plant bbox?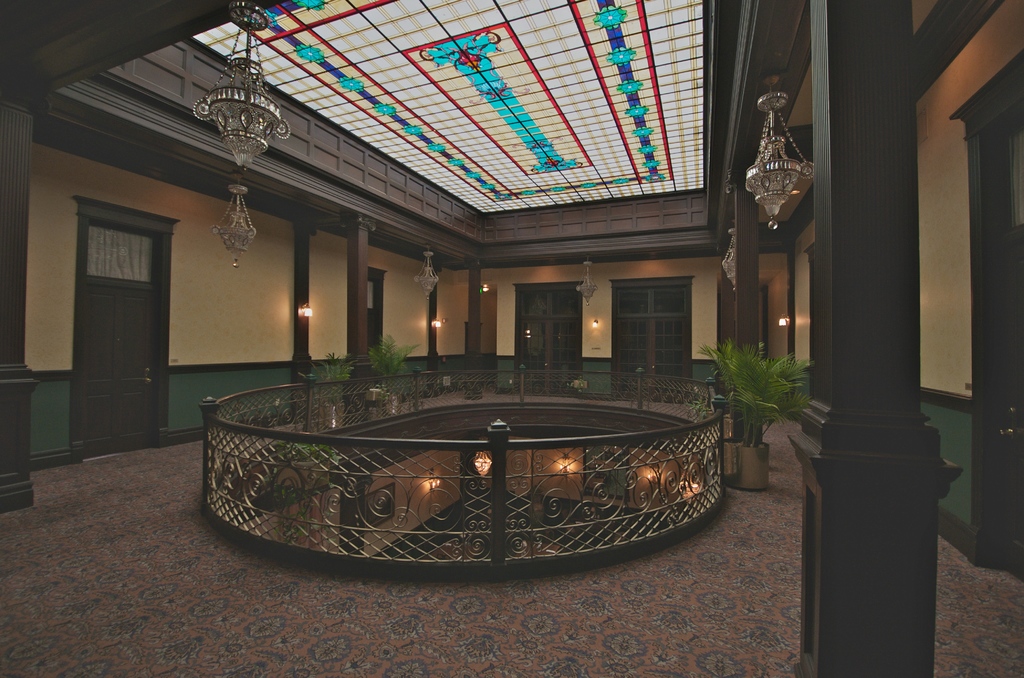
bbox(367, 332, 414, 384)
